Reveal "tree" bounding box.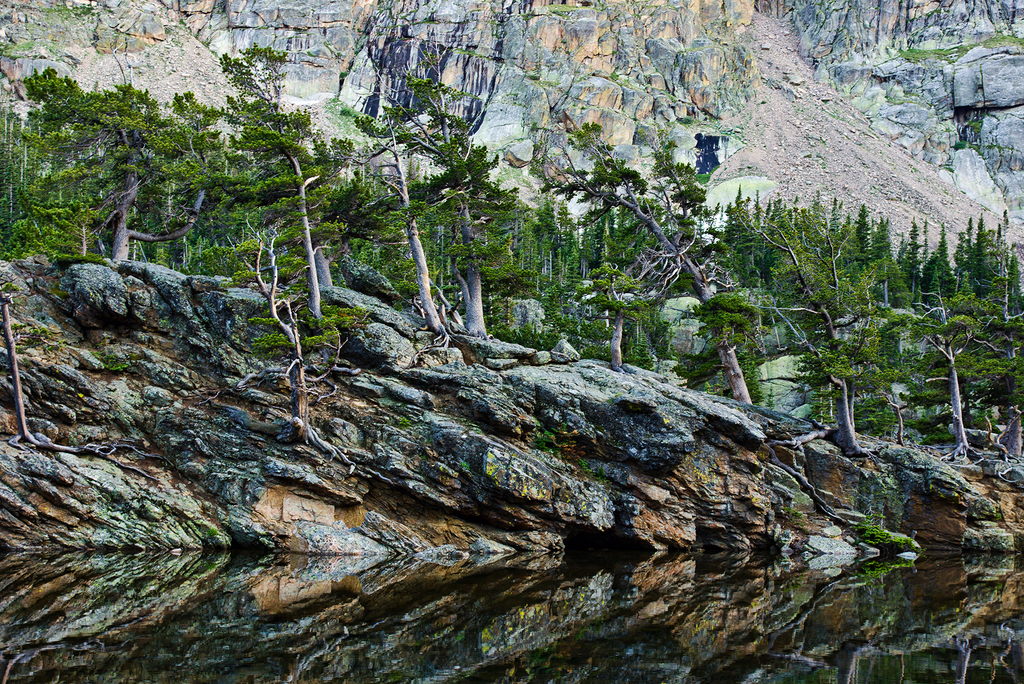
Revealed: <region>0, 121, 77, 257</region>.
